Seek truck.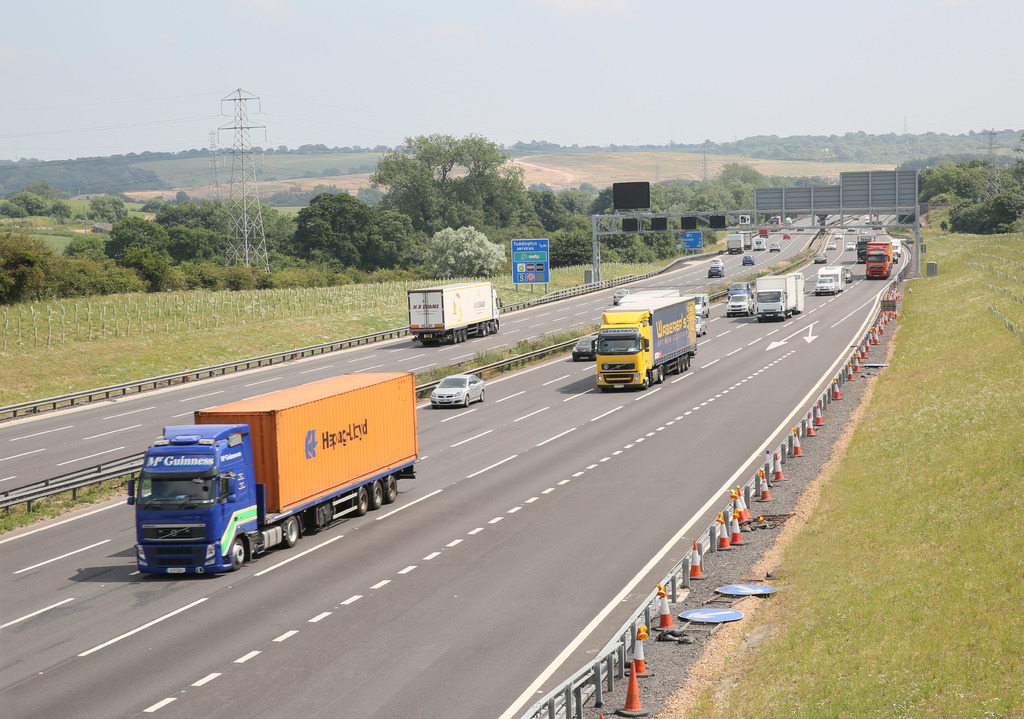
bbox=(105, 364, 434, 589).
